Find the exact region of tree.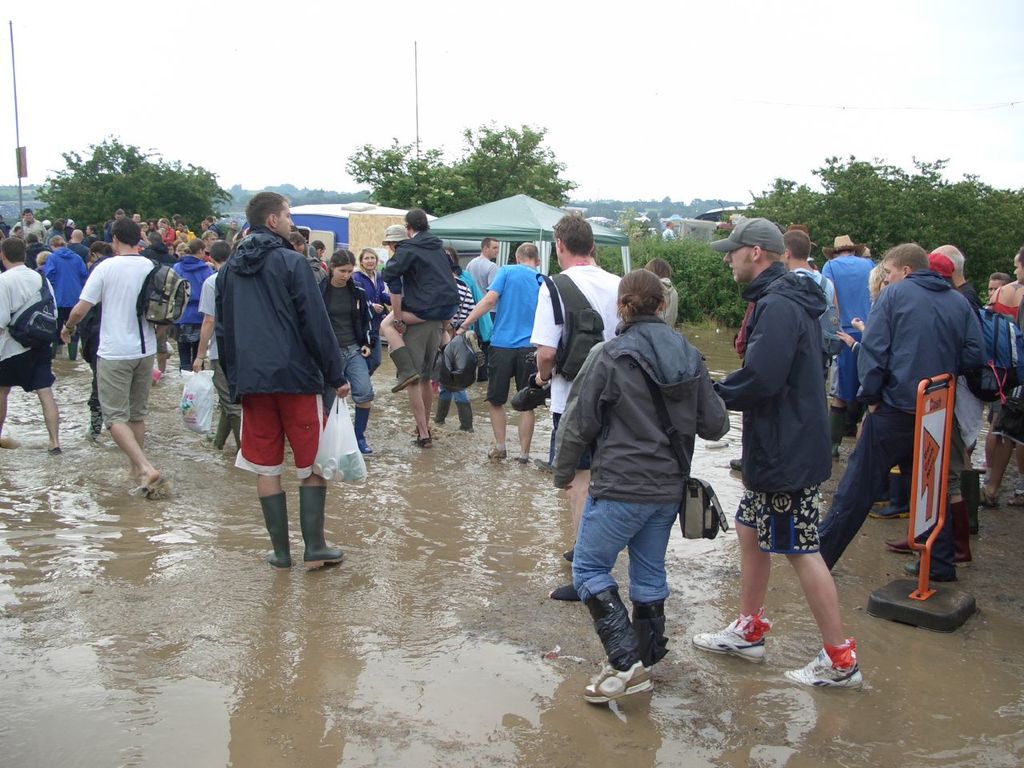
Exact region: <box>619,194,641,246</box>.
